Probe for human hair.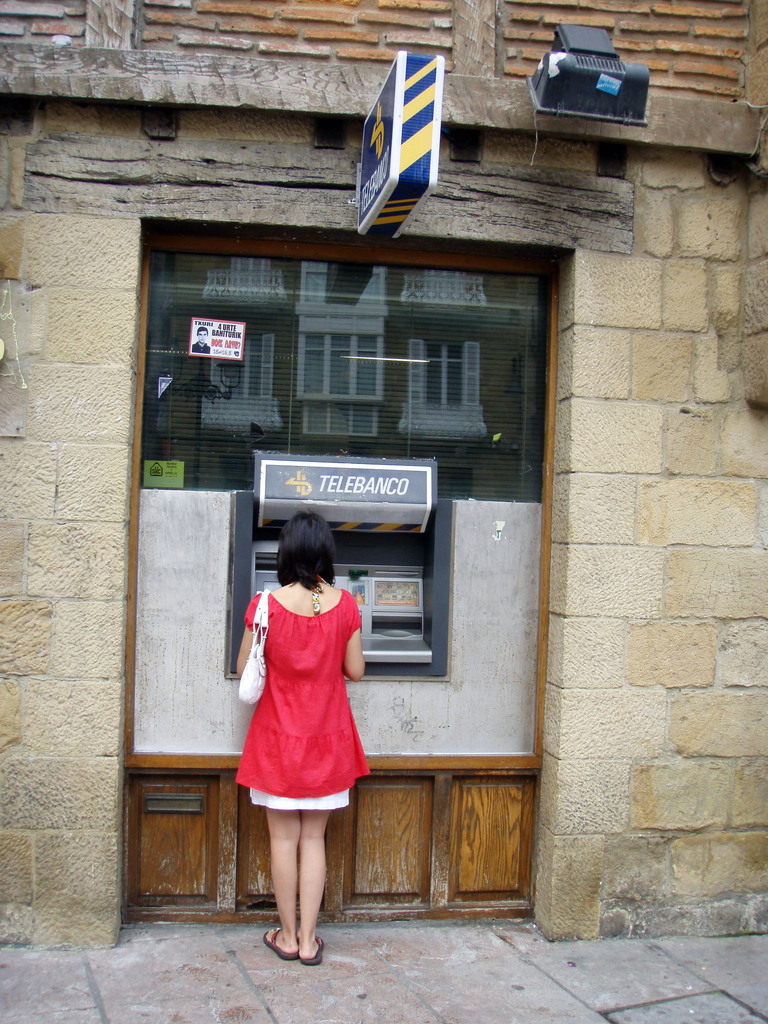
Probe result: l=273, t=515, r=344, b=607.
